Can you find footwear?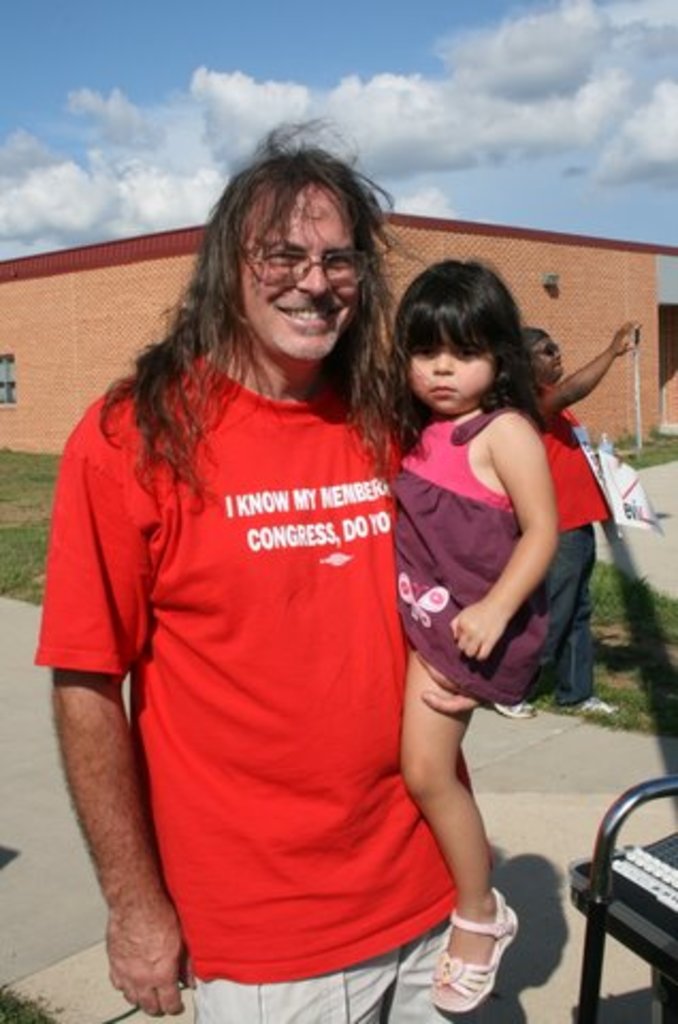
Yes, bounding box: [493,700,535,717].
